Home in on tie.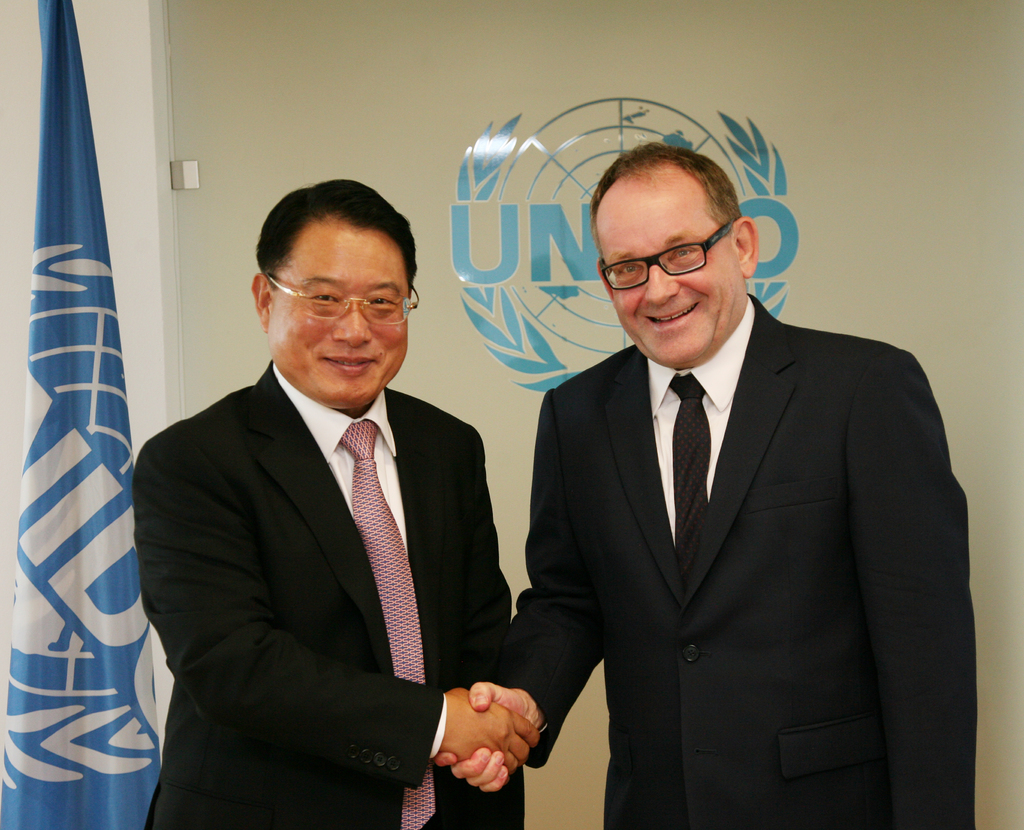
Homed in at box(676, 372, 713, 574).
